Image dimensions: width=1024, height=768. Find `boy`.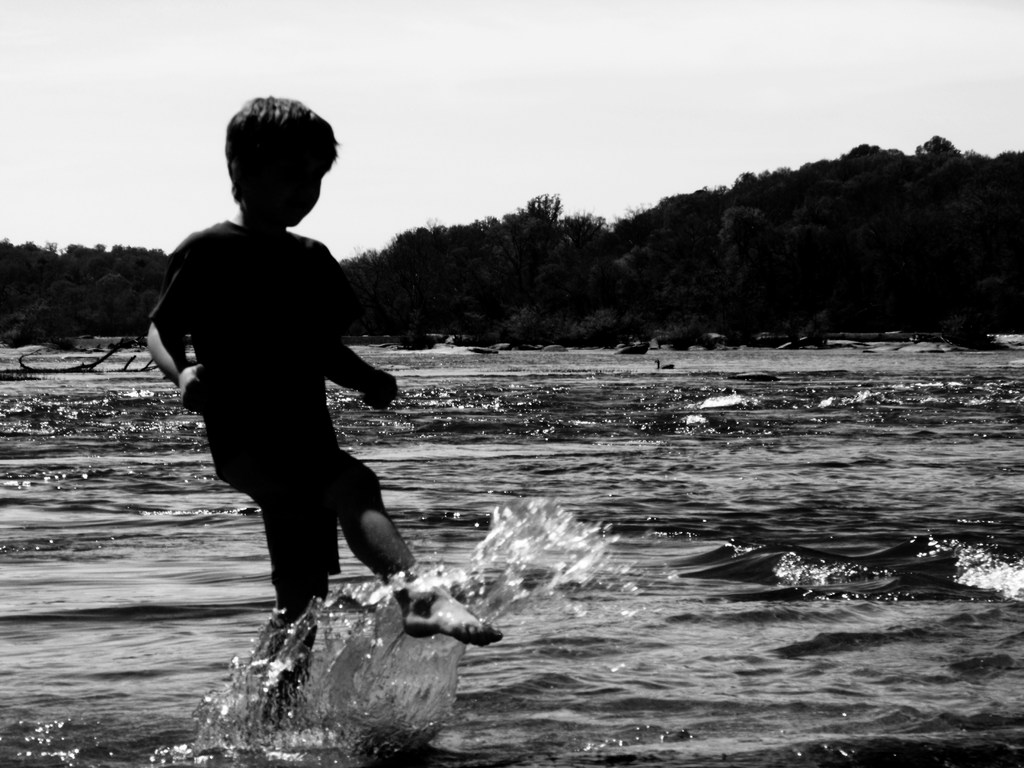
(x1=146, y1=91, x2=497, y2=721).
